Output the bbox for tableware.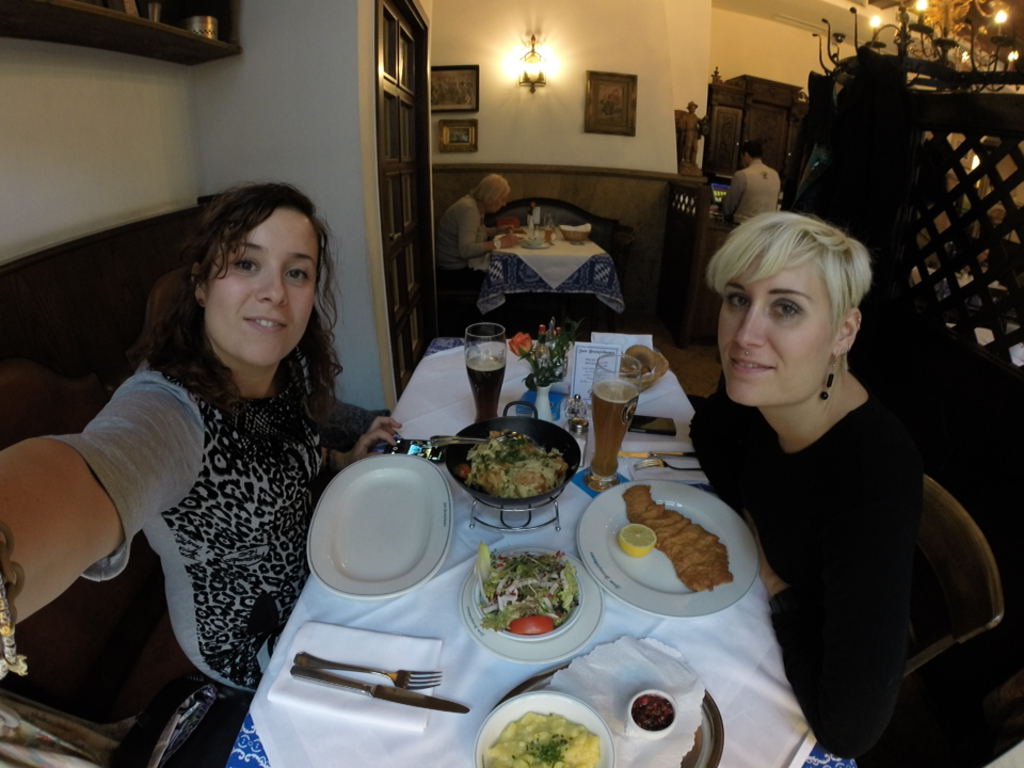
crop(493, 668, 725, 767).
